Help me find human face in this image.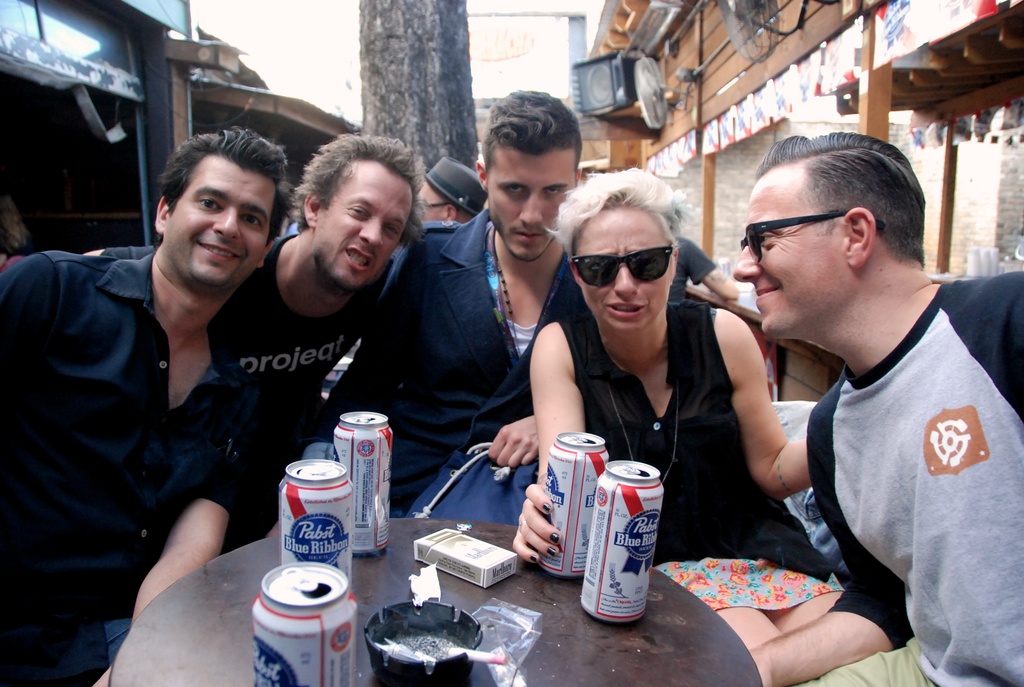
Found it: left=163, top=152, right=276, bottom=288.
